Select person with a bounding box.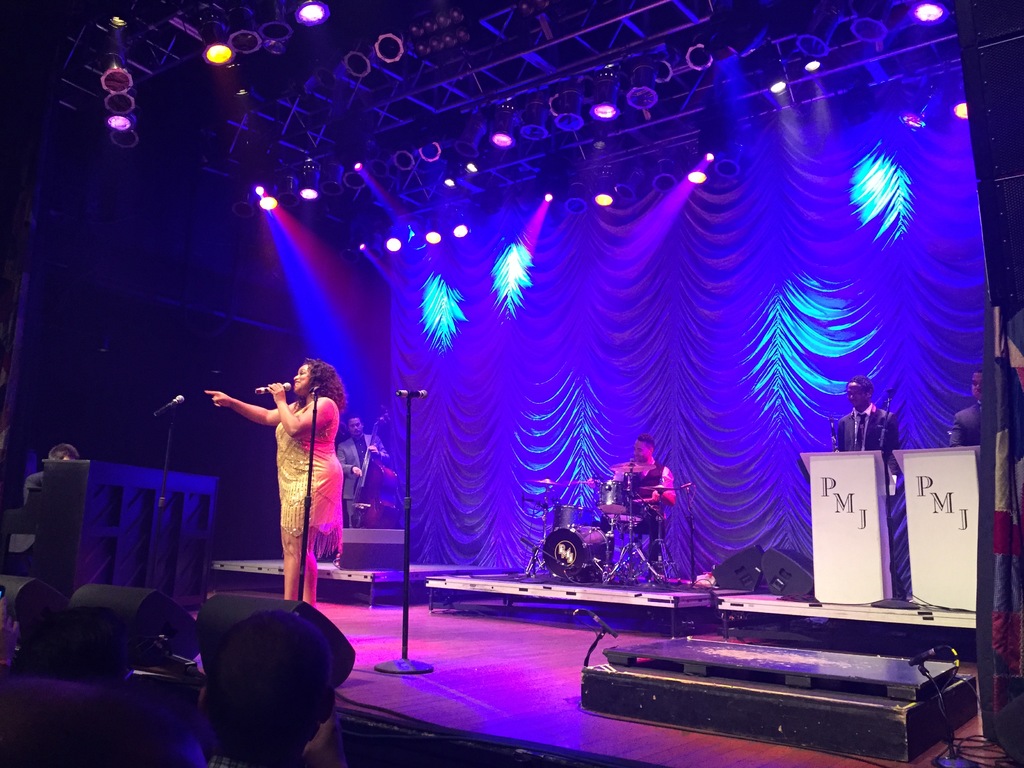
bbox=(25, 443, 82, 515).
